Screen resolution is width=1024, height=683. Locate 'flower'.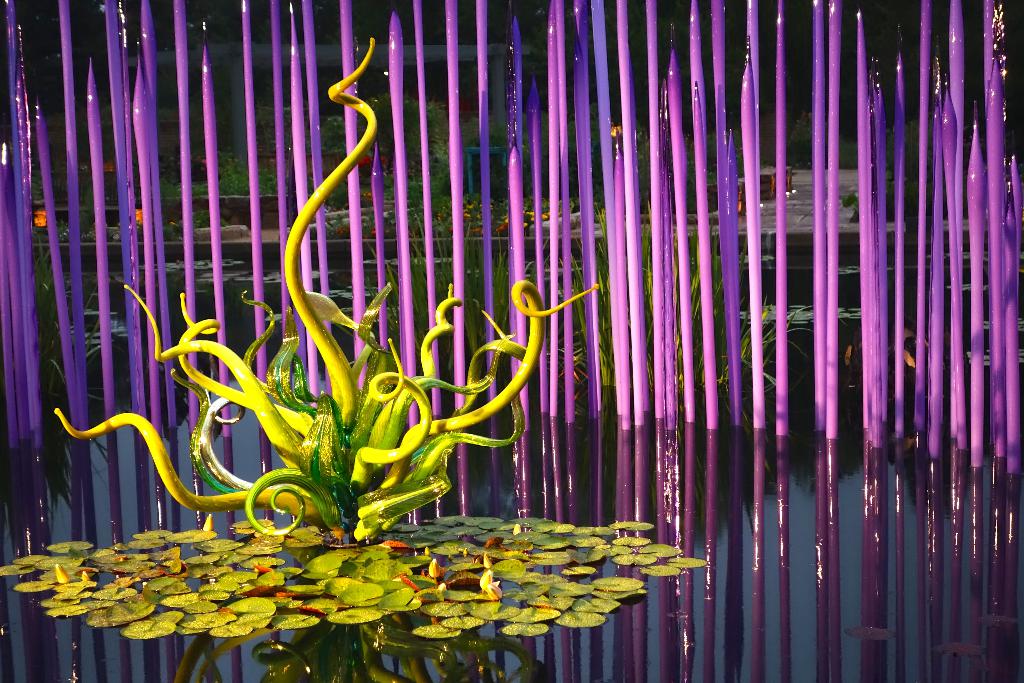
box(477, 566, 508, 593).
